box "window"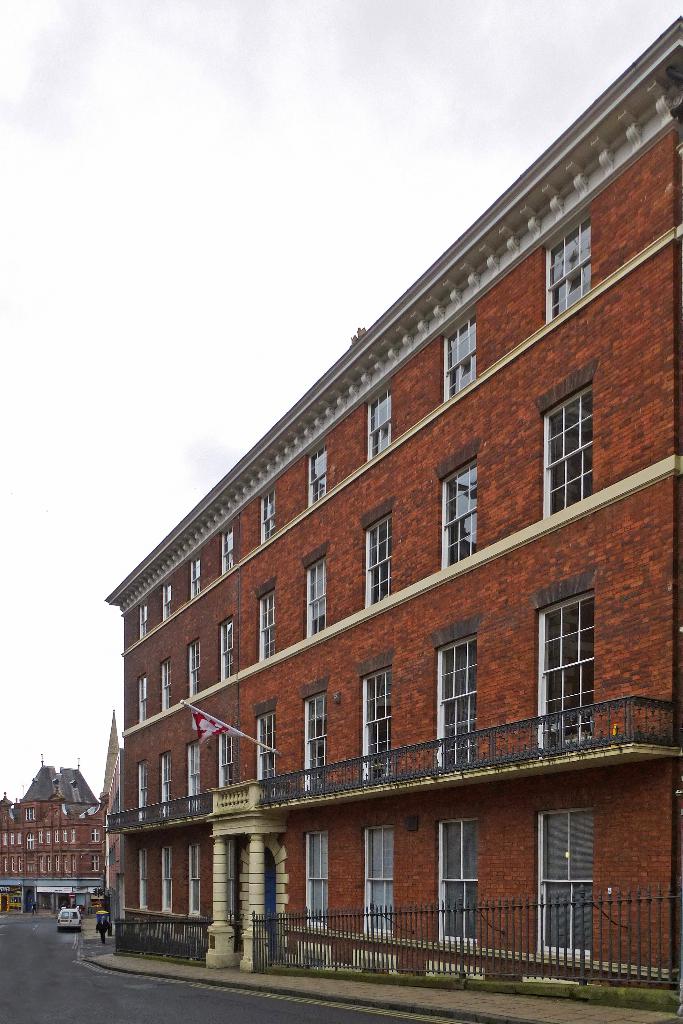
218:728:229:795
